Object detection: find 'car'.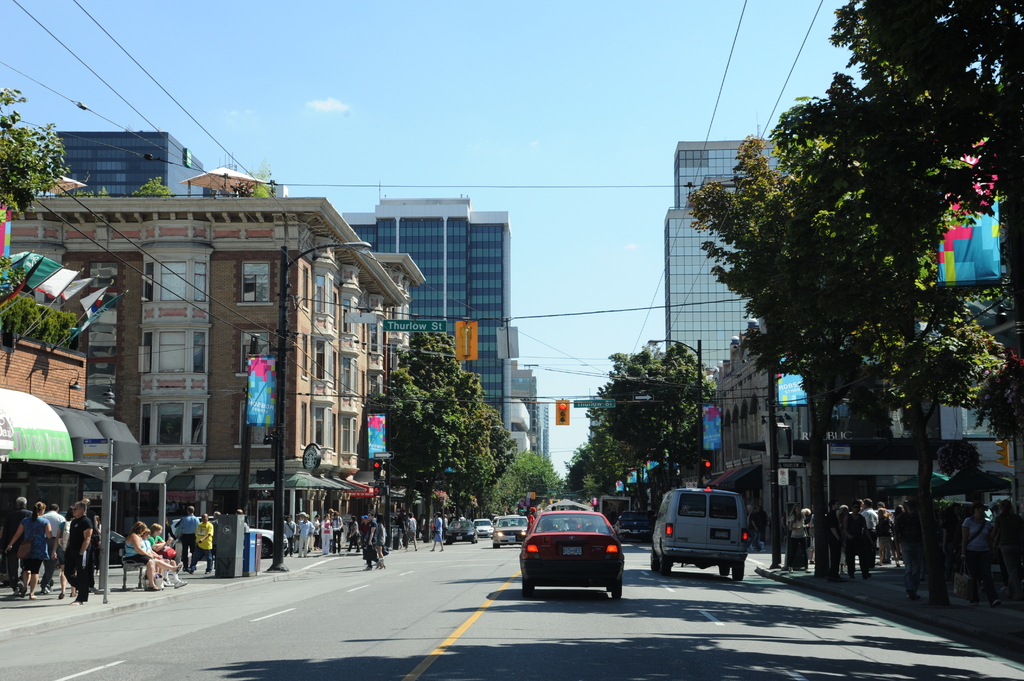
517 508 633 605.
